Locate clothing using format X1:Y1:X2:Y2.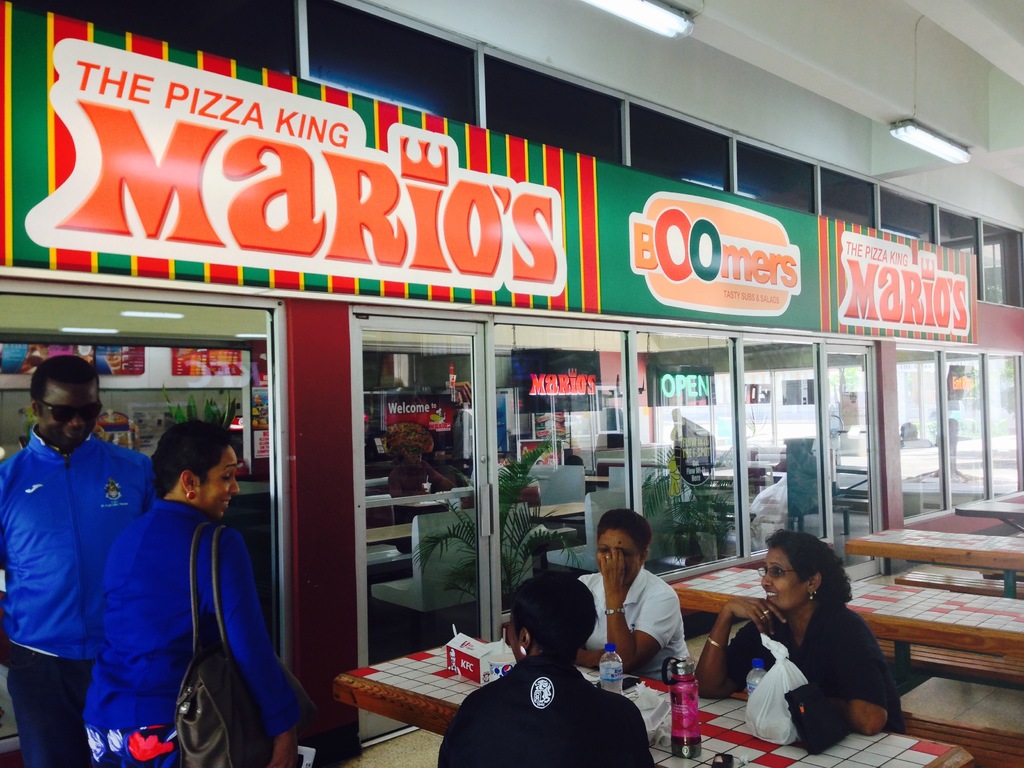
84:495:321:767.
